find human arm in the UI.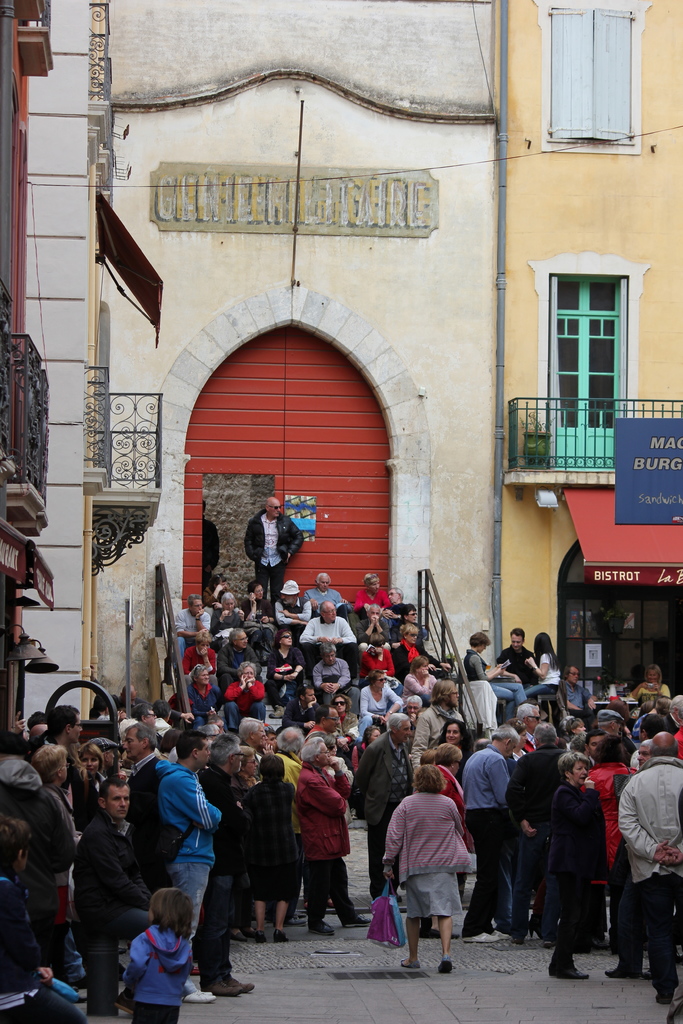
UI element at {"x1": 558, "y1": 776, "x2": 600, "y2": 826}.
